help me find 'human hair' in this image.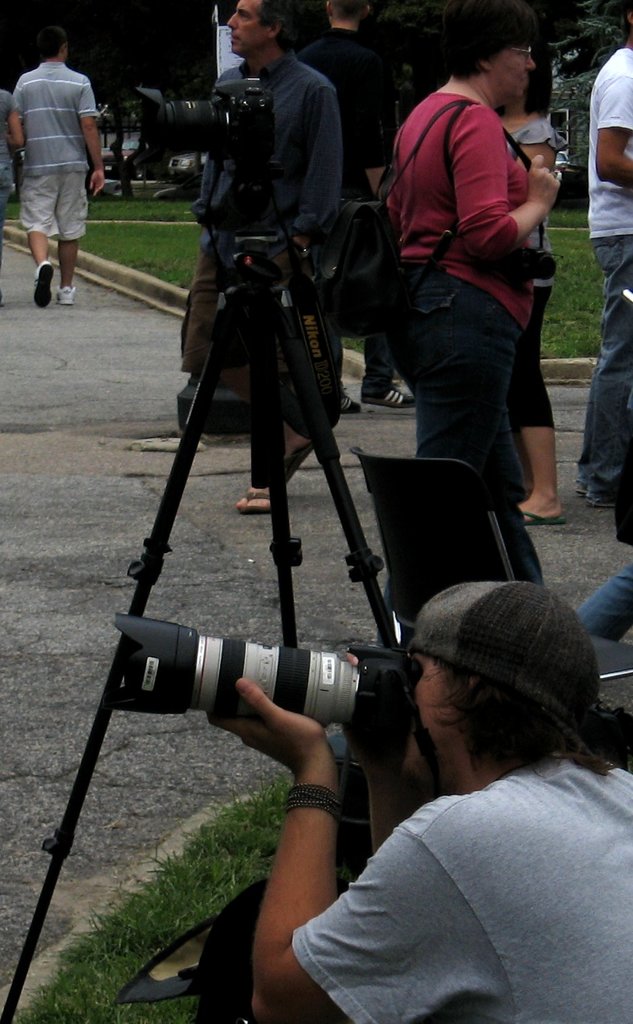
Found it: BBox(523, 24, 556, 116).
